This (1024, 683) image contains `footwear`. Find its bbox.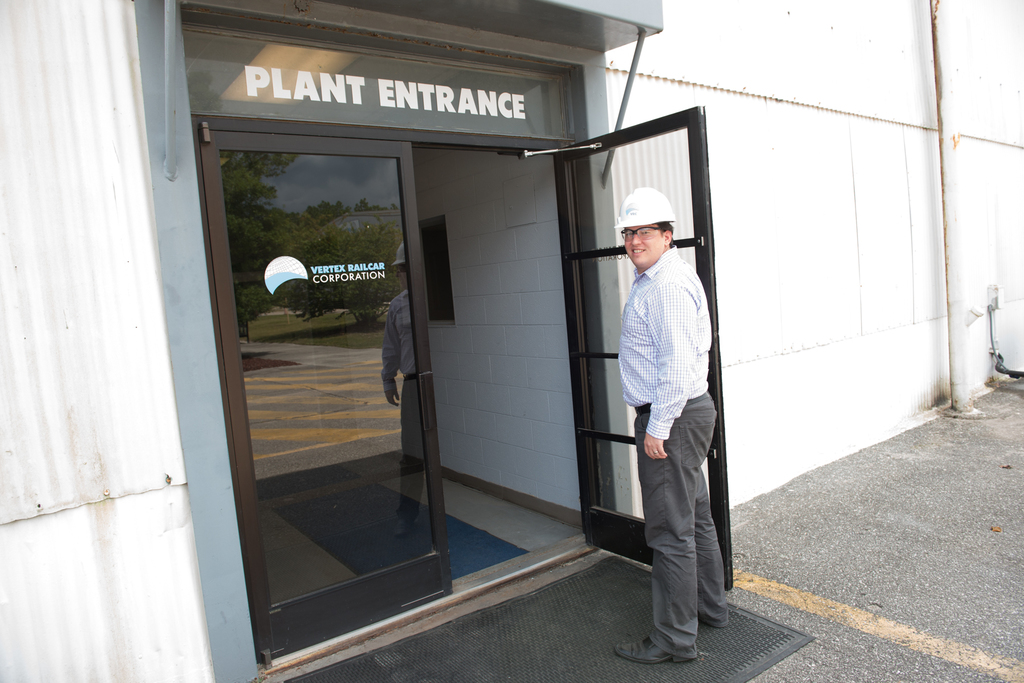
BBox(694, 612, 739, 634).
